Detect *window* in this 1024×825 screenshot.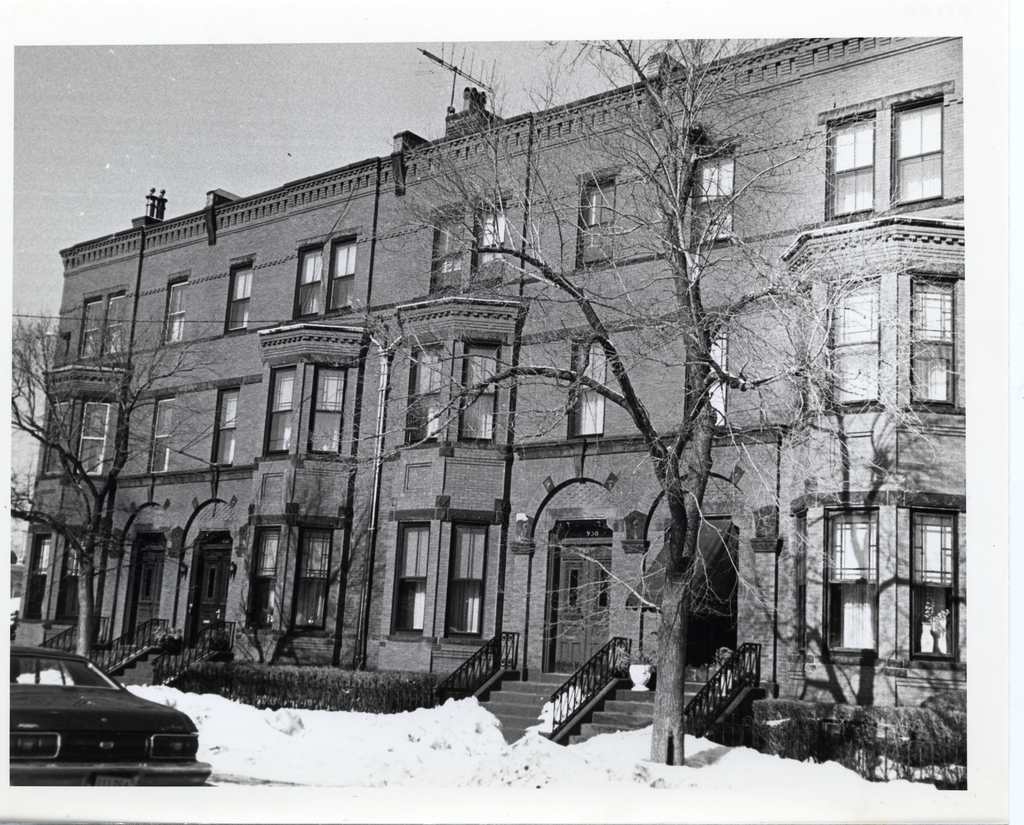
Detection: l=138, t=390, r=175, b=474.
